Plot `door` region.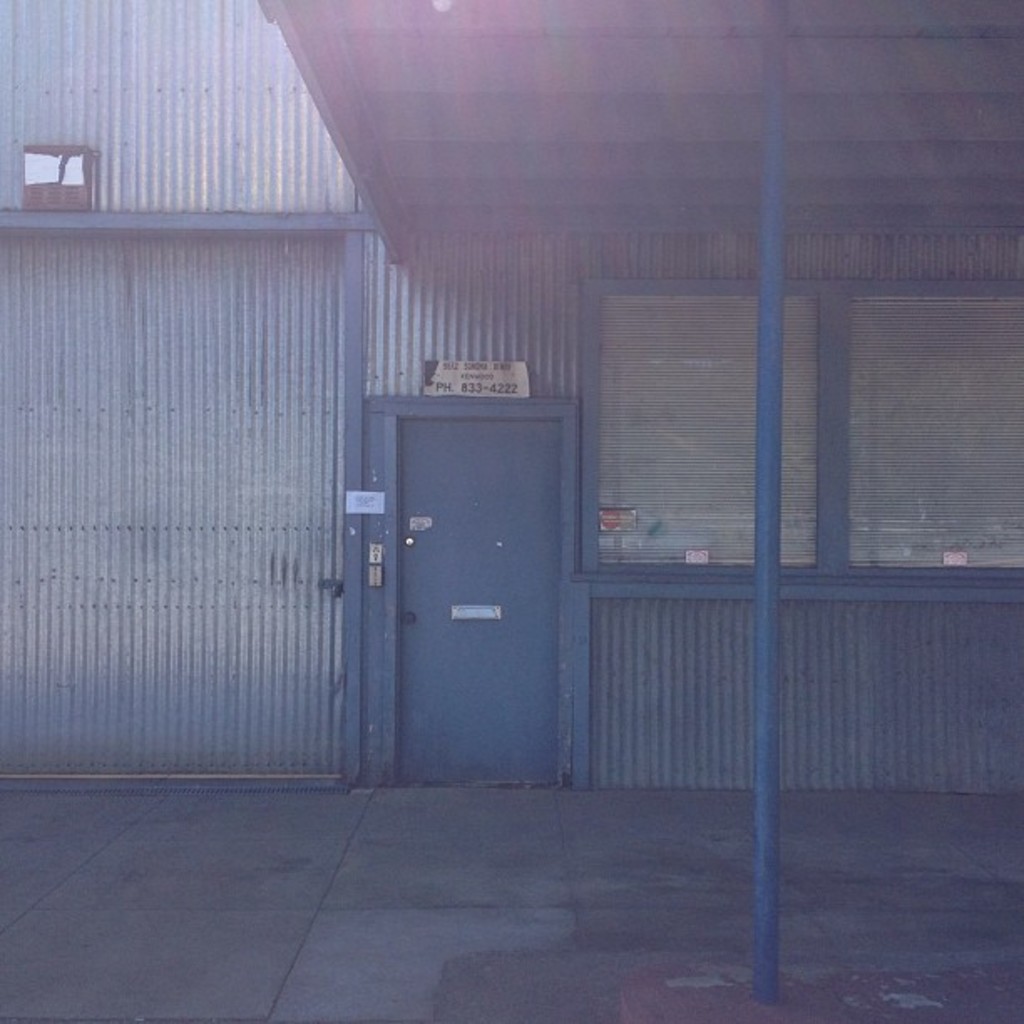
Plotted at bbox=[363, 335, 581, 783].
